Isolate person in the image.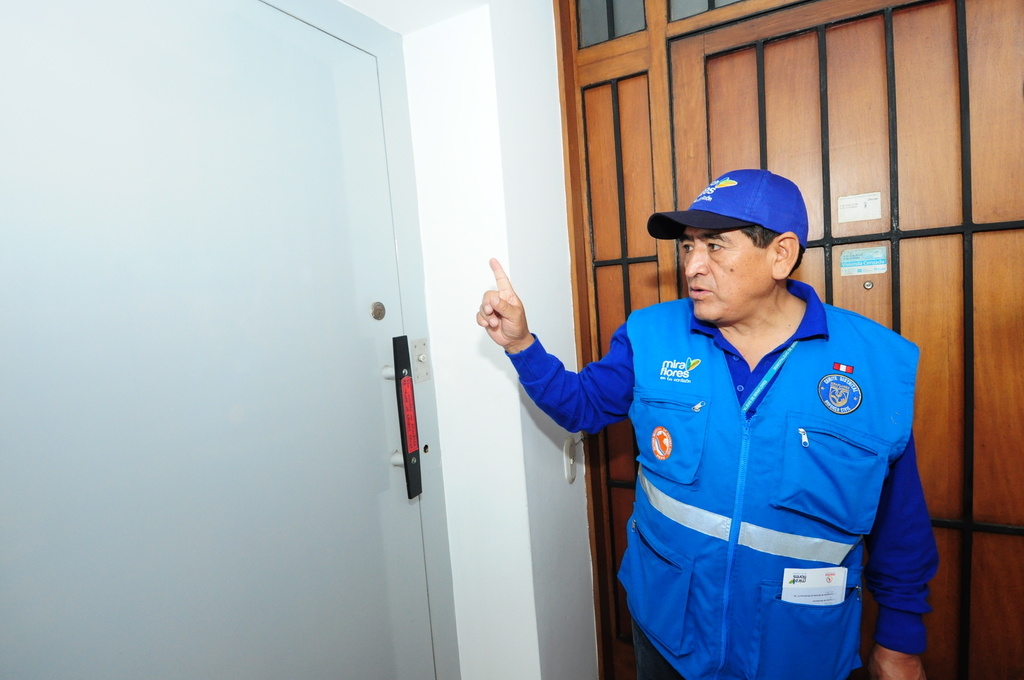
Isolated region: 521,162,933,672.
